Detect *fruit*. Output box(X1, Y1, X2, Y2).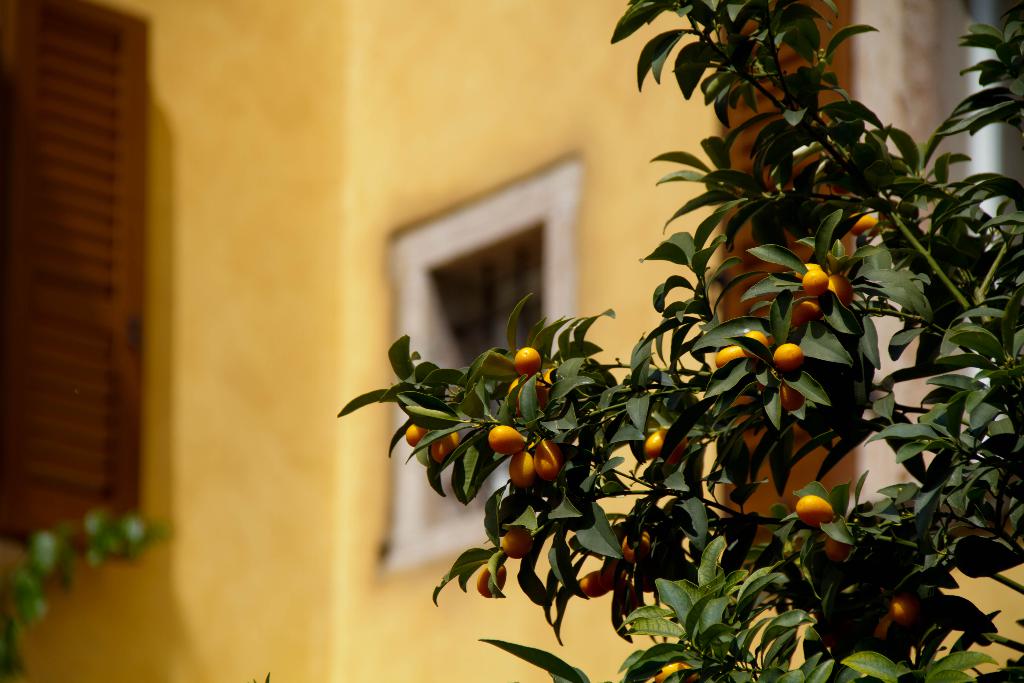
box(531, 436, 557, 481).
